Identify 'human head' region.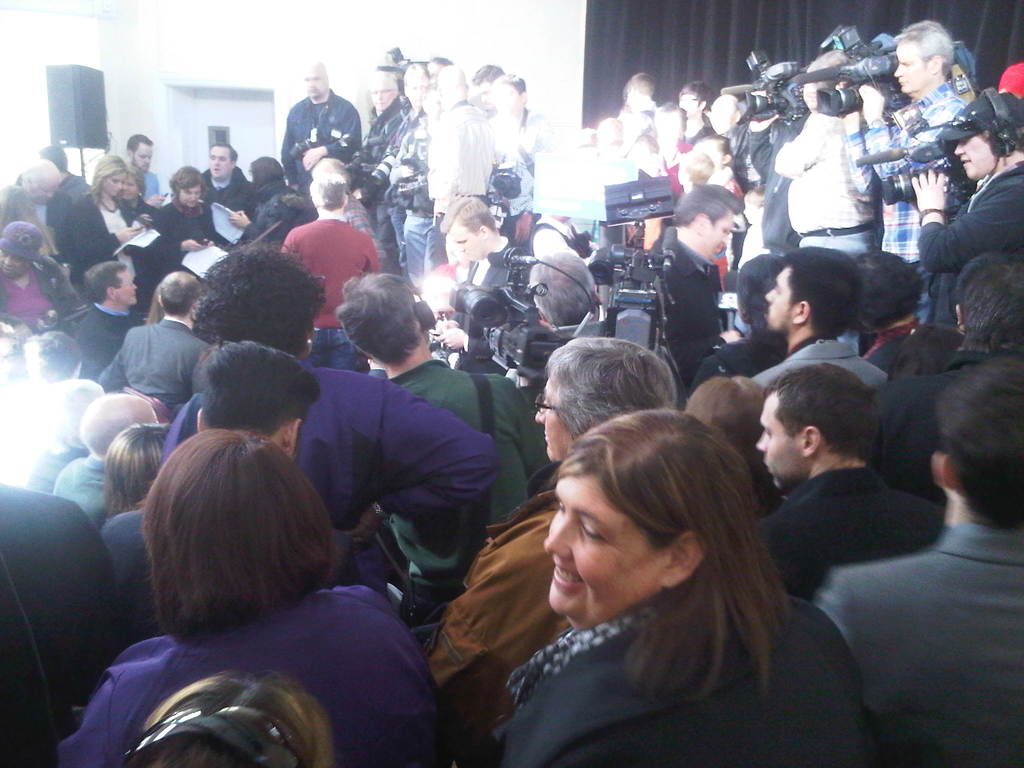
Region: 22, 160, 68, 204.
